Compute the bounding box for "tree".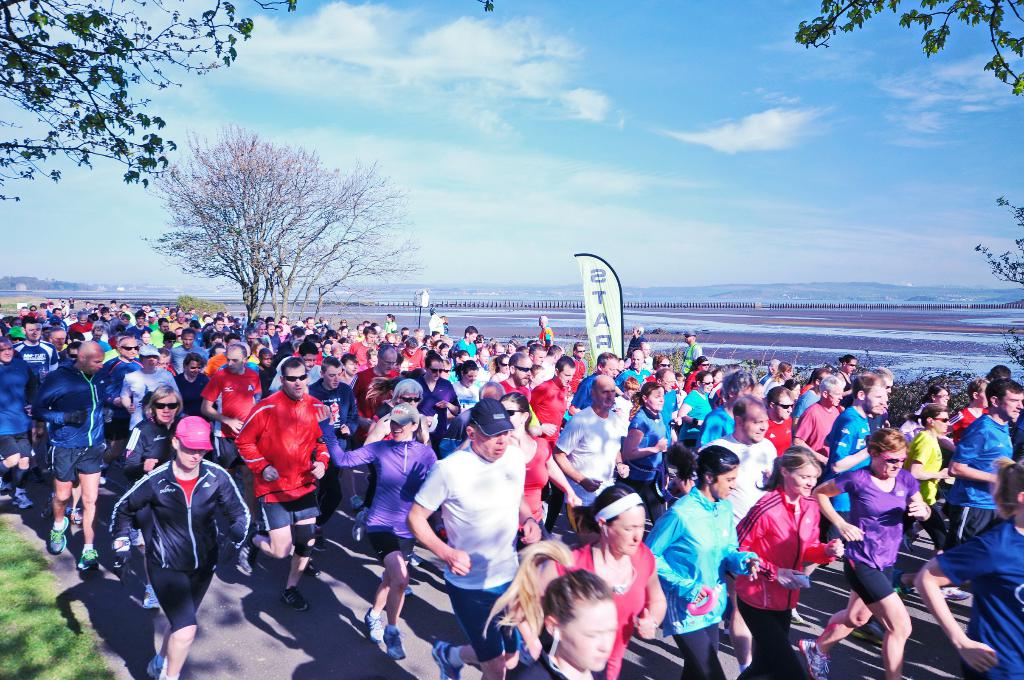
bbox=[5, 0, 303, 204].
